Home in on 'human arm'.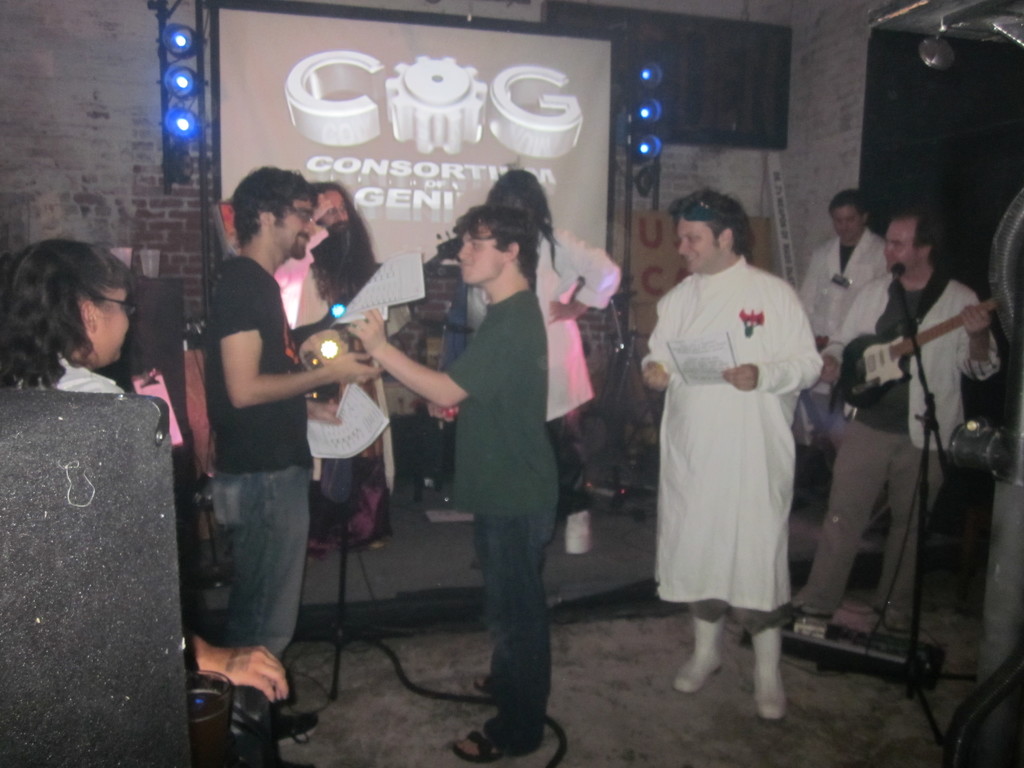
Homed in at 640/315/666/388.
